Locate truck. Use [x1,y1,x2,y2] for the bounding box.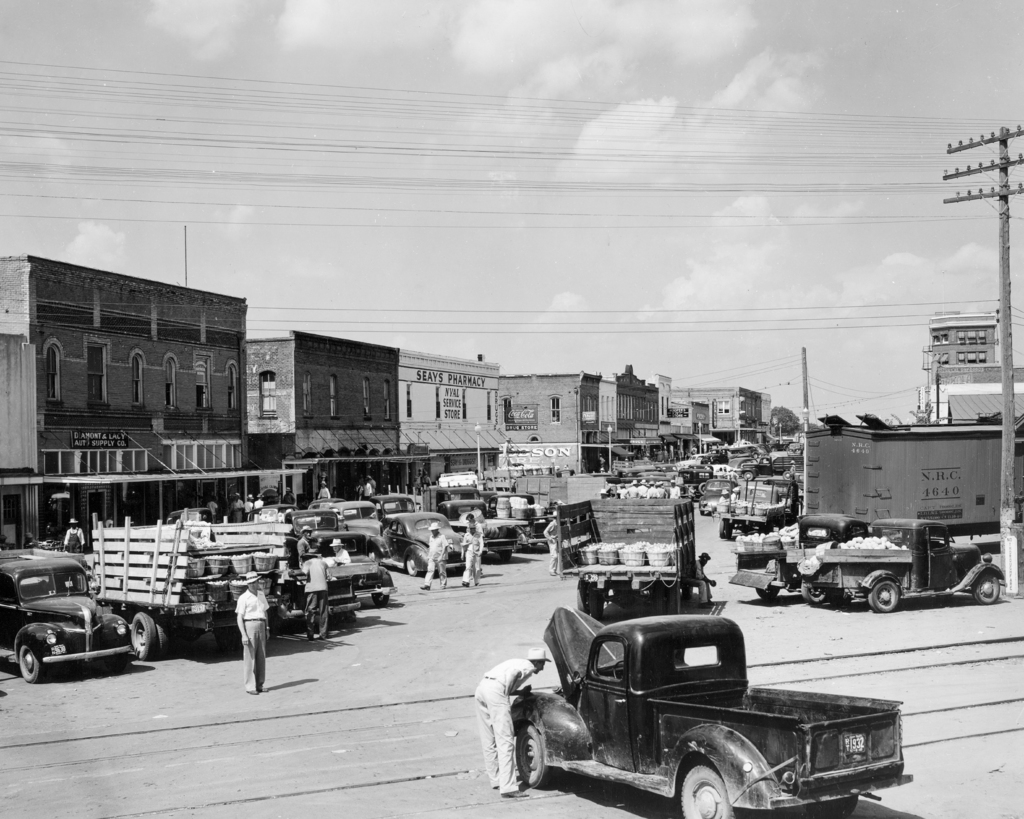
[509,606,904,818].
